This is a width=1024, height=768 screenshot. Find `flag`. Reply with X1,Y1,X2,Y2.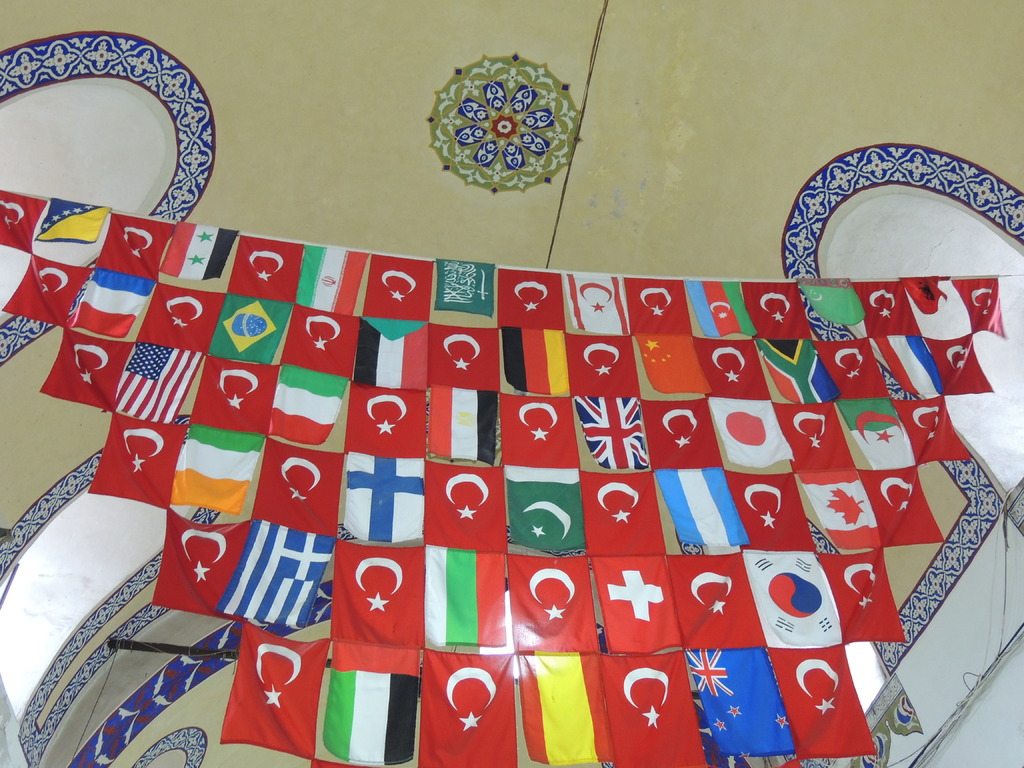
0,180,49,250.
